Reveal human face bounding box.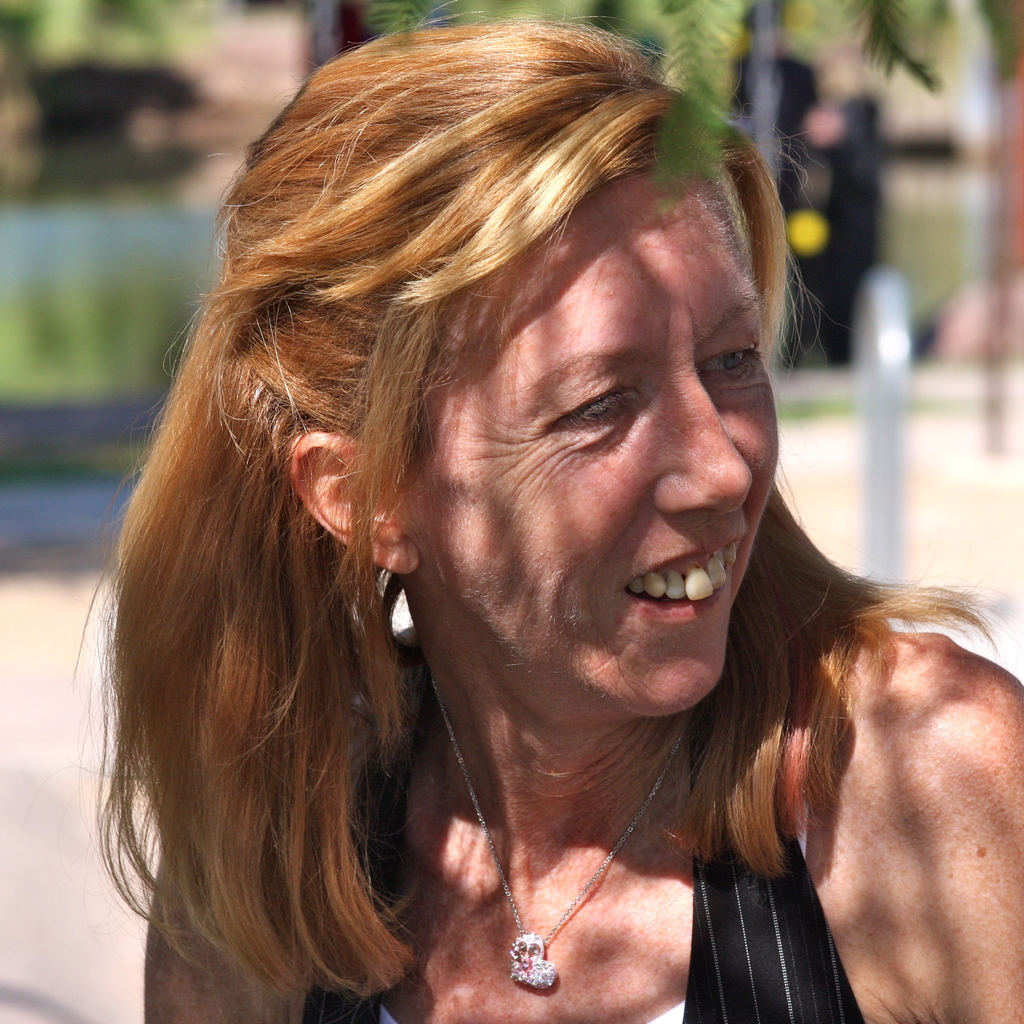
Revealed: {"x1": 426, "y1": 168, "x2": 779, "y2": 712}.
